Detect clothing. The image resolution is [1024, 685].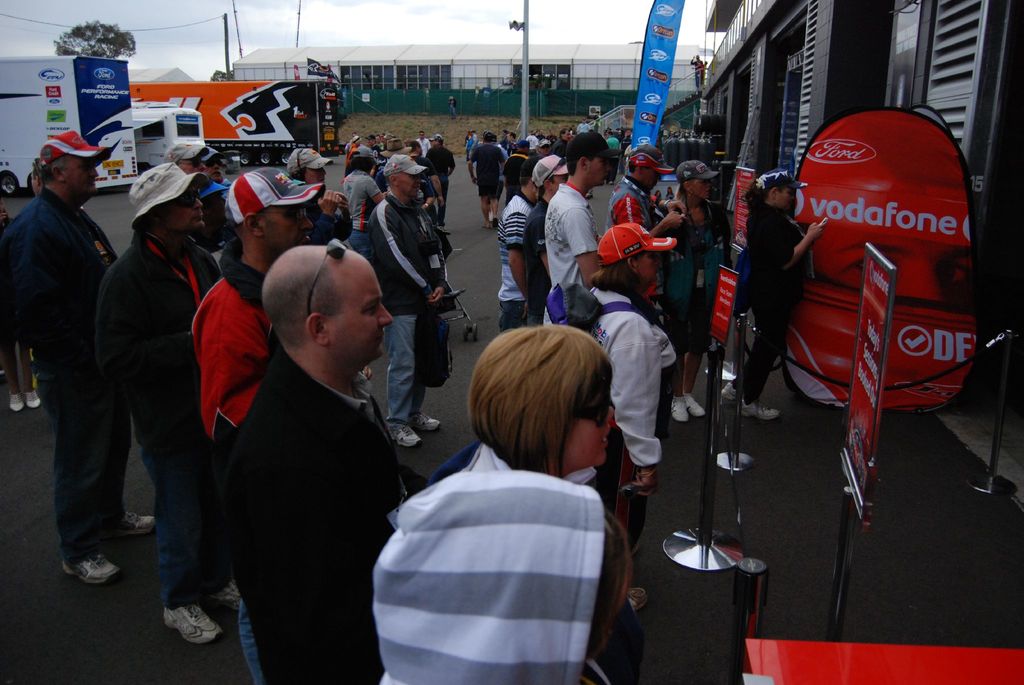
detection(366, 192, 454, 431).
